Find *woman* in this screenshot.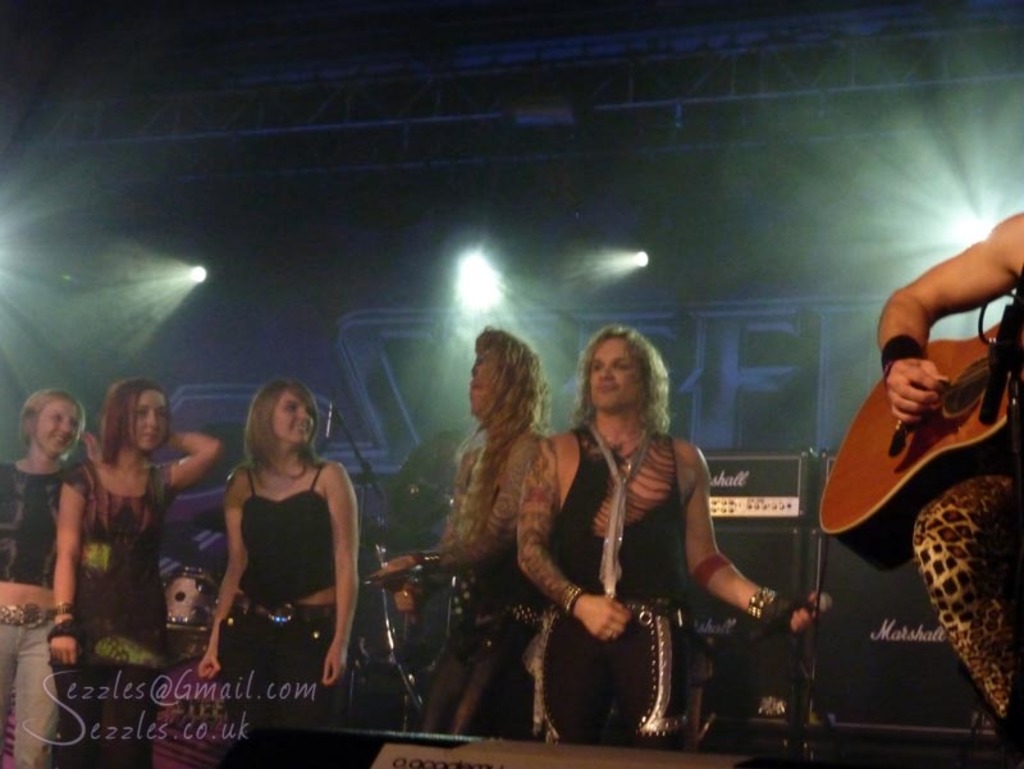
The bounding box for *woman* is bbox=[212, 375, 358, 768].
